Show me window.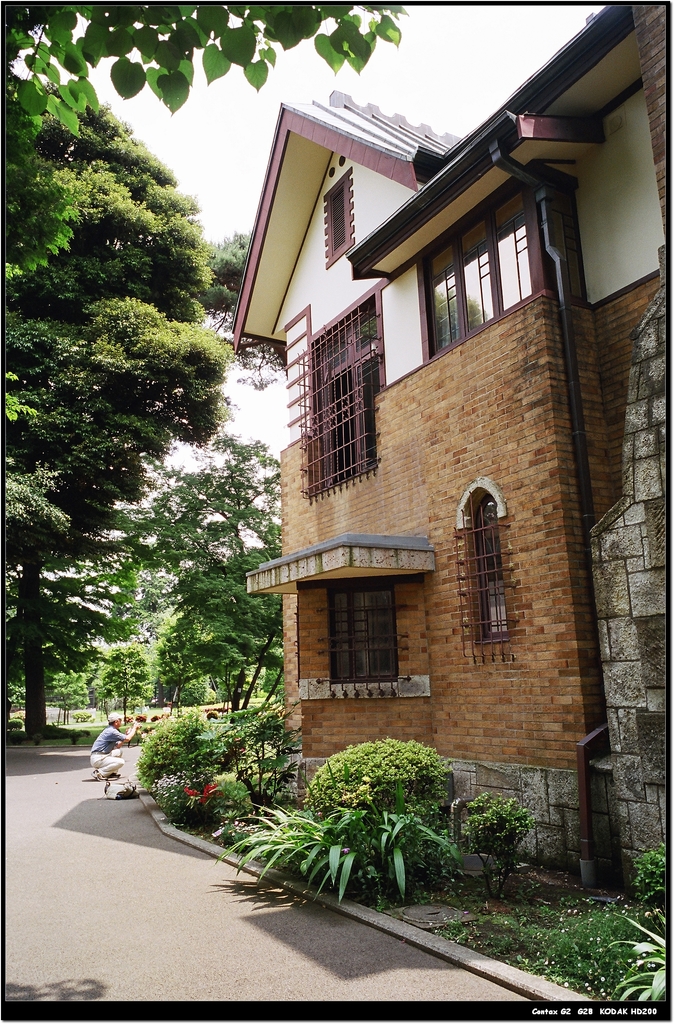
window is here: [x1=315, y1=537, x2=433, y2=716].
